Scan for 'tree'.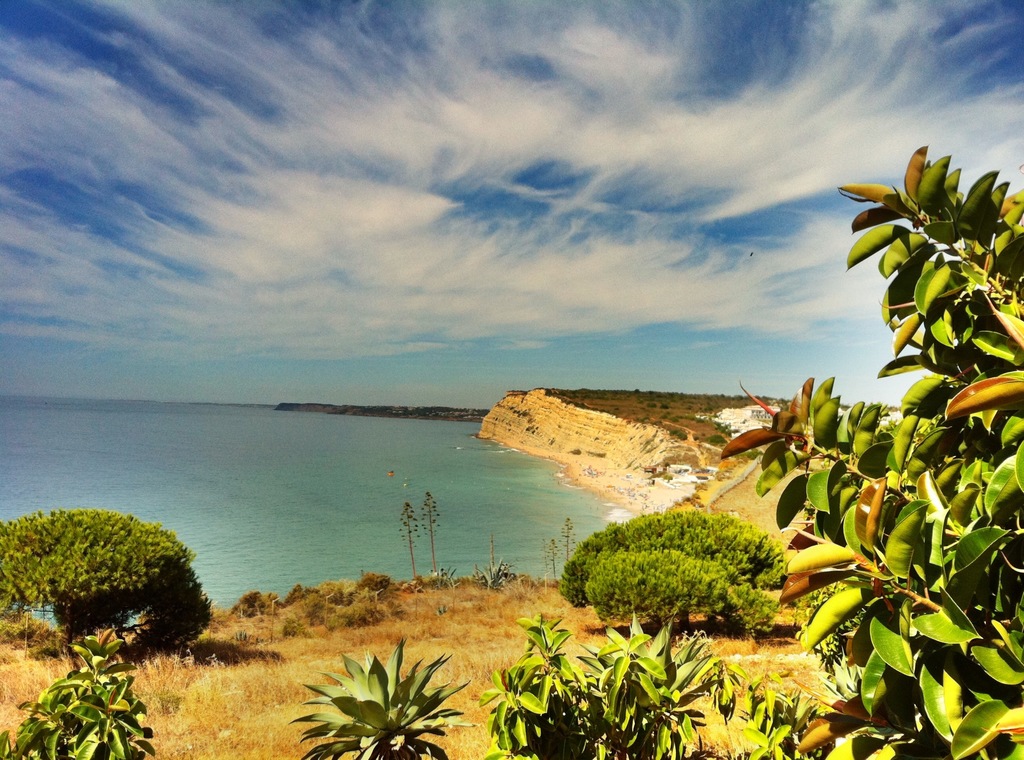
Scan result: [x1=422, y1=489, x2=442, y2=577].
